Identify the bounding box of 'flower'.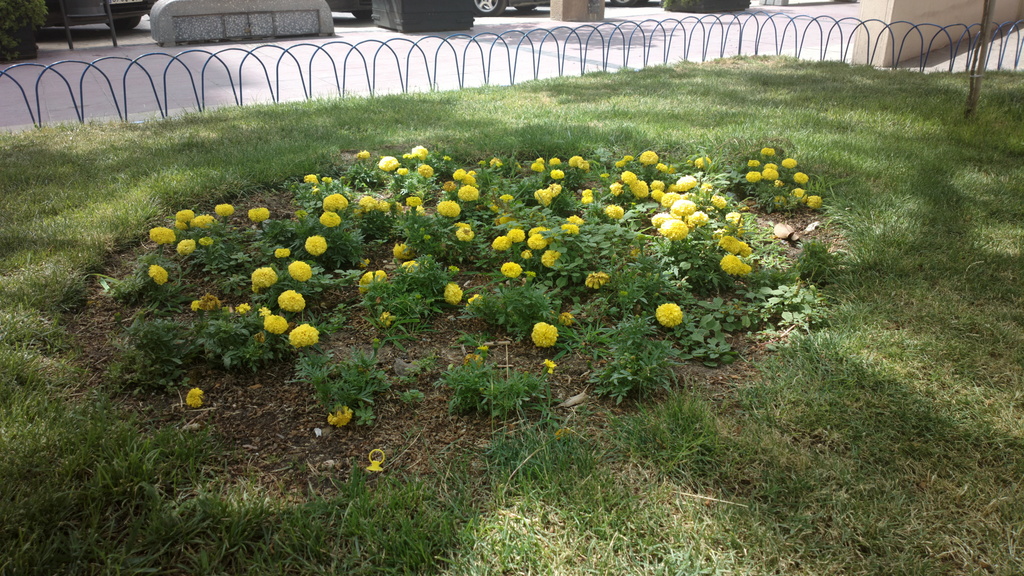
rect(794, 193, 804, 203).
